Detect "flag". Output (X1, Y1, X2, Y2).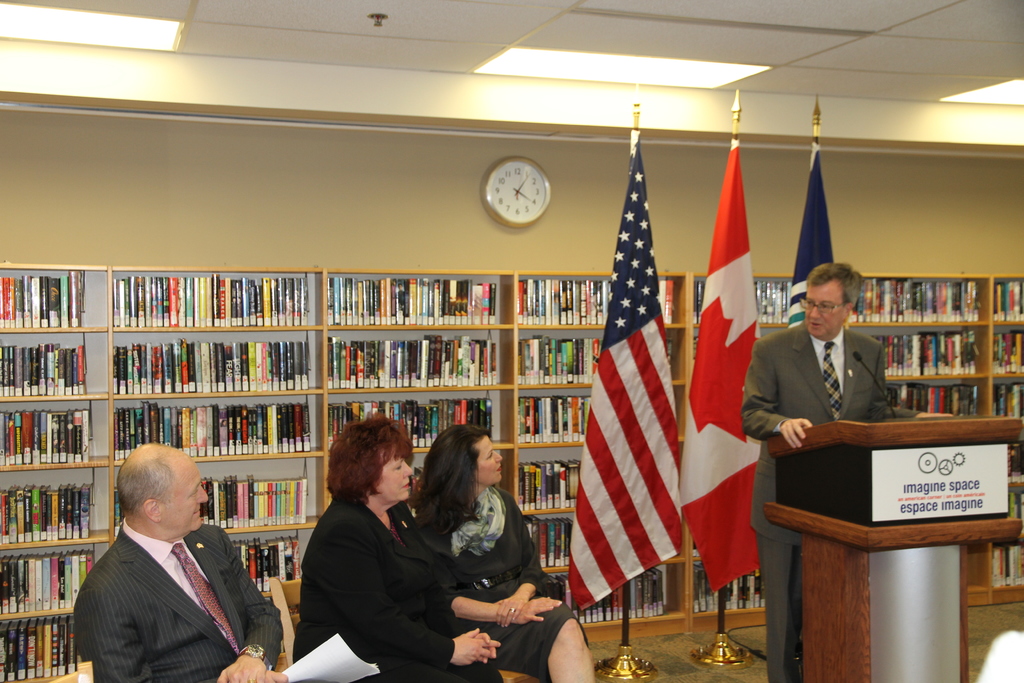
(676, 136, 768, 593).
